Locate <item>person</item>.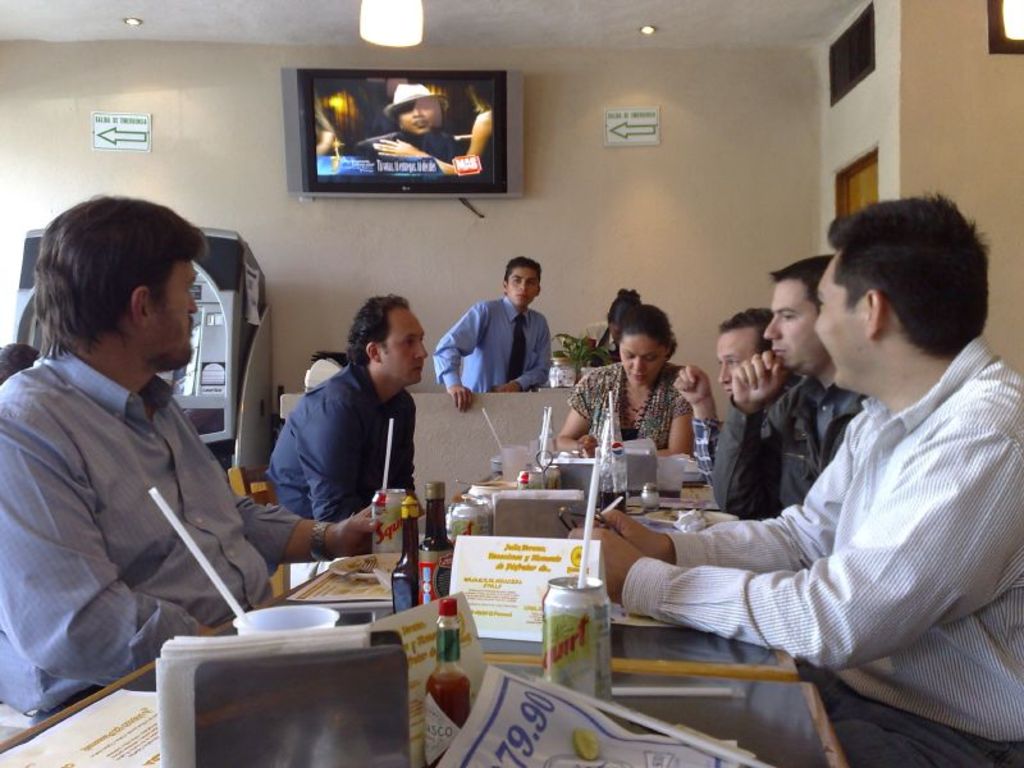
Bounding box: <bbox>0, 198, 392, 736</bbox>.
